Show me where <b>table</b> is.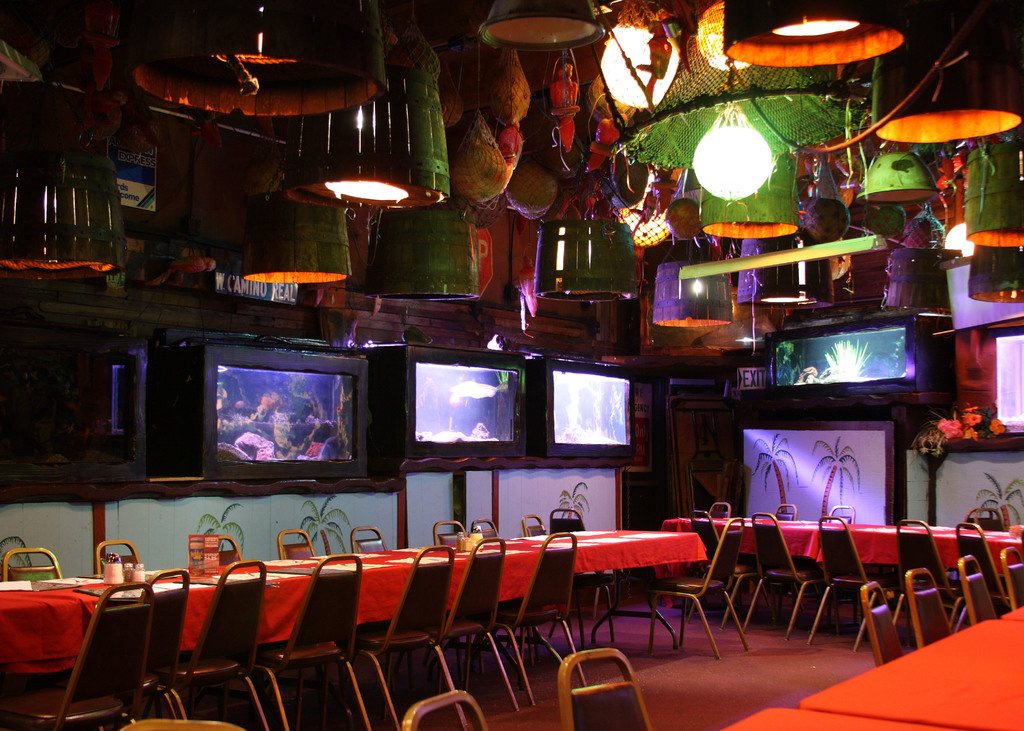
<b>table</b> is at <box>719,705,936,730</box>.
